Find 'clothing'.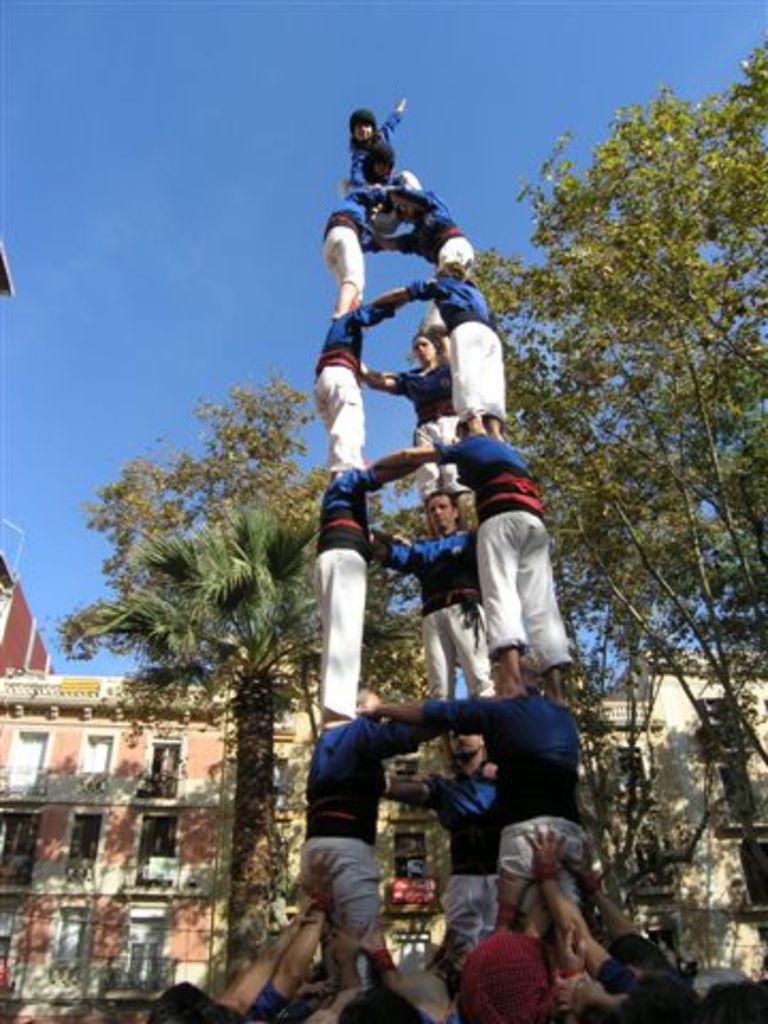
l=422, t=425, r=593, b=681.
